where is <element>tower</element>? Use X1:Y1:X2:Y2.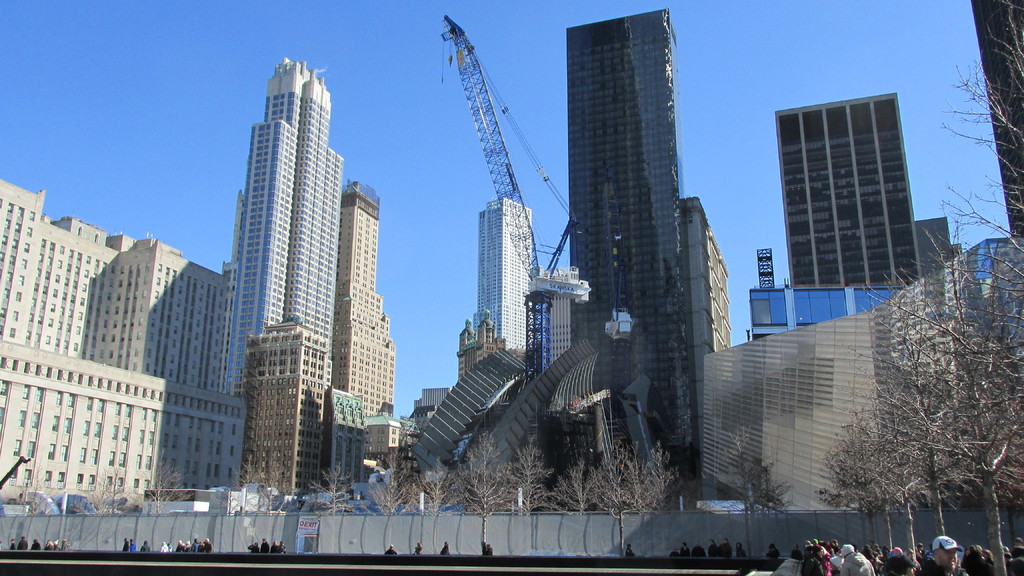
678:200:739:360.
